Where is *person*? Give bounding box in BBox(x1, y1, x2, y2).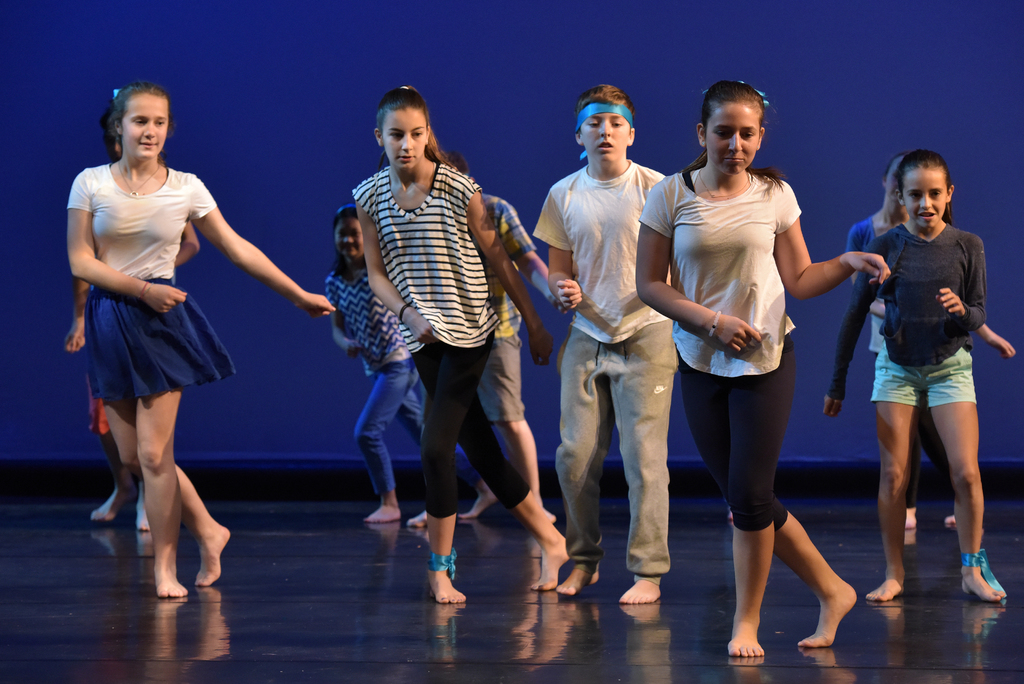
BBox(529, 79, 678, 607).
